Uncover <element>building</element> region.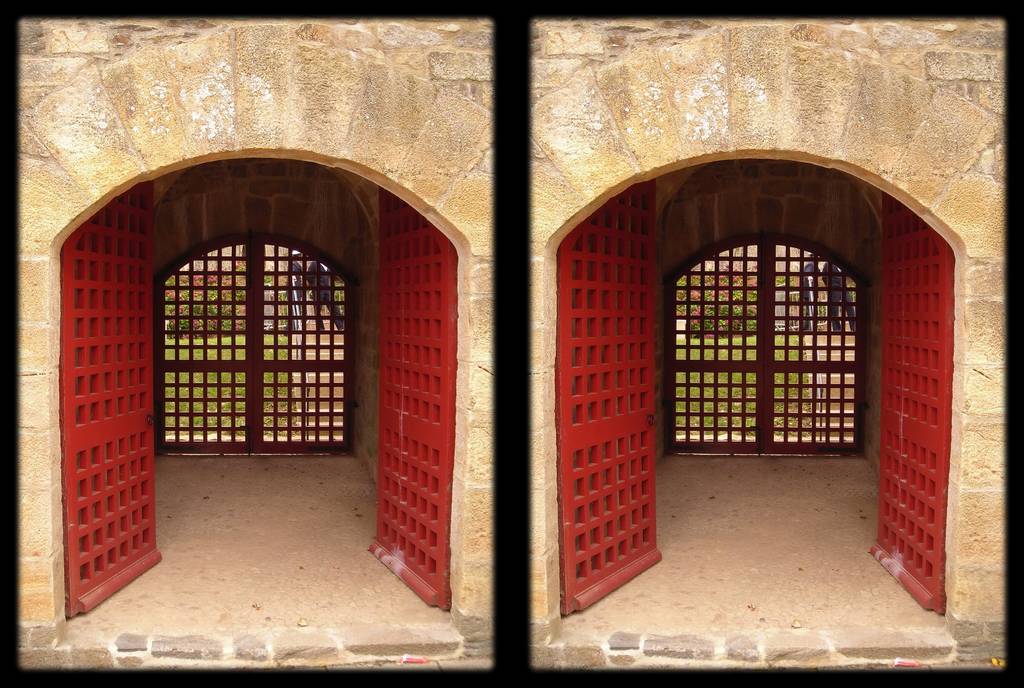
Uncovered: [x1=534, y1=16, x2=1007, y2=667].
